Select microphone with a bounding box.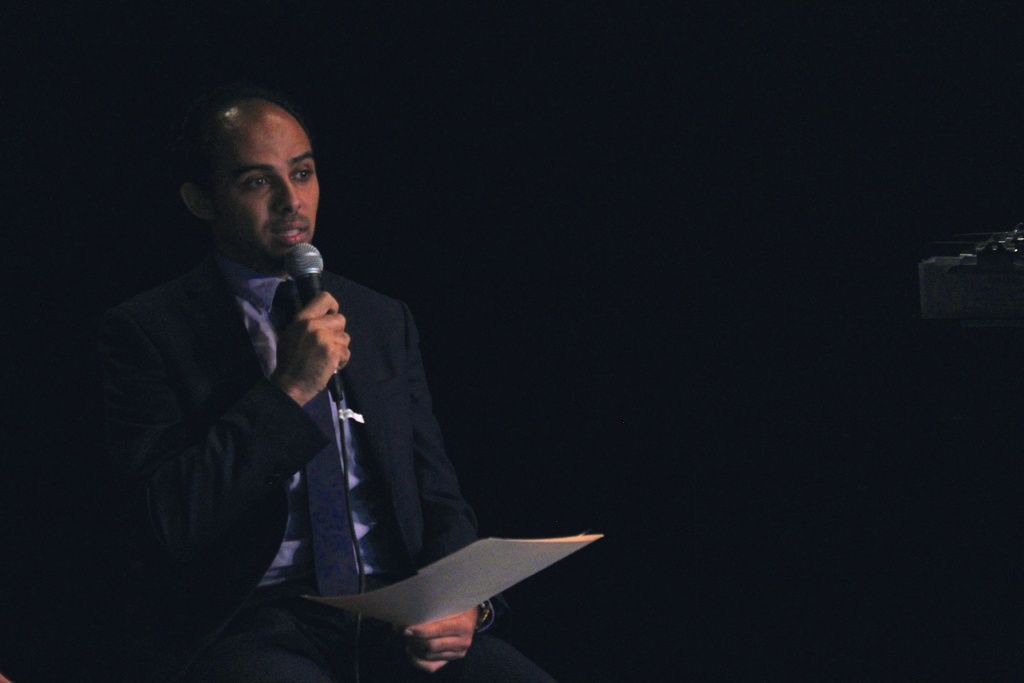
bbox(285, 243, 338, 398).
